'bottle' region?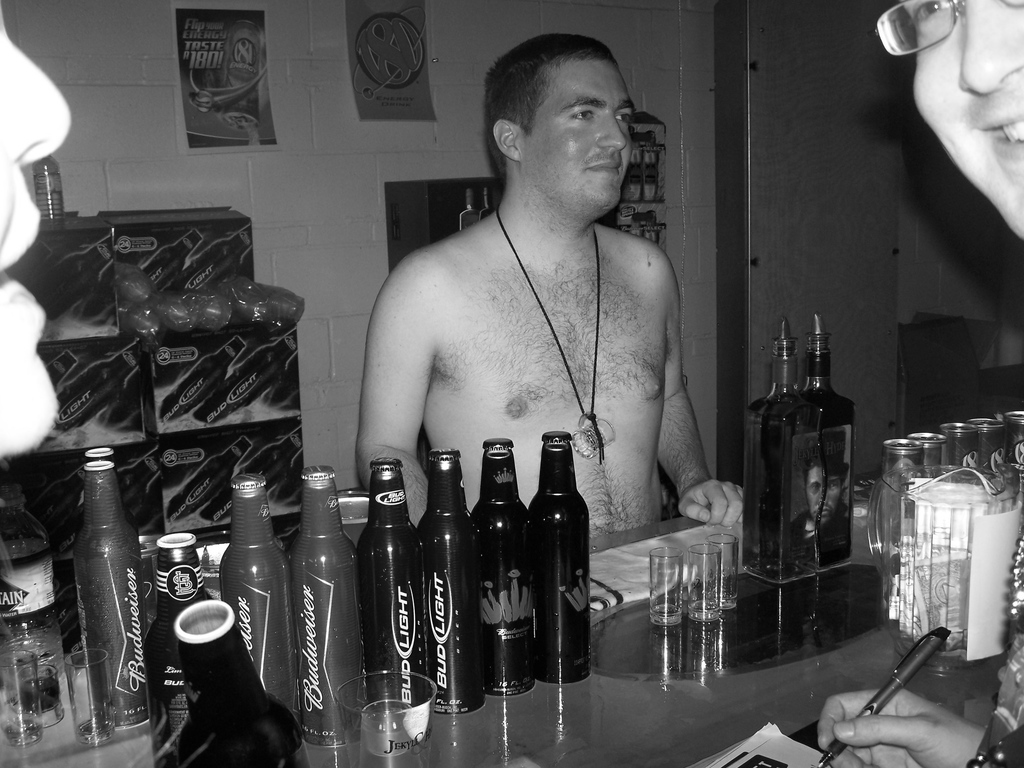
l=38, t=340, r=146, b=449
